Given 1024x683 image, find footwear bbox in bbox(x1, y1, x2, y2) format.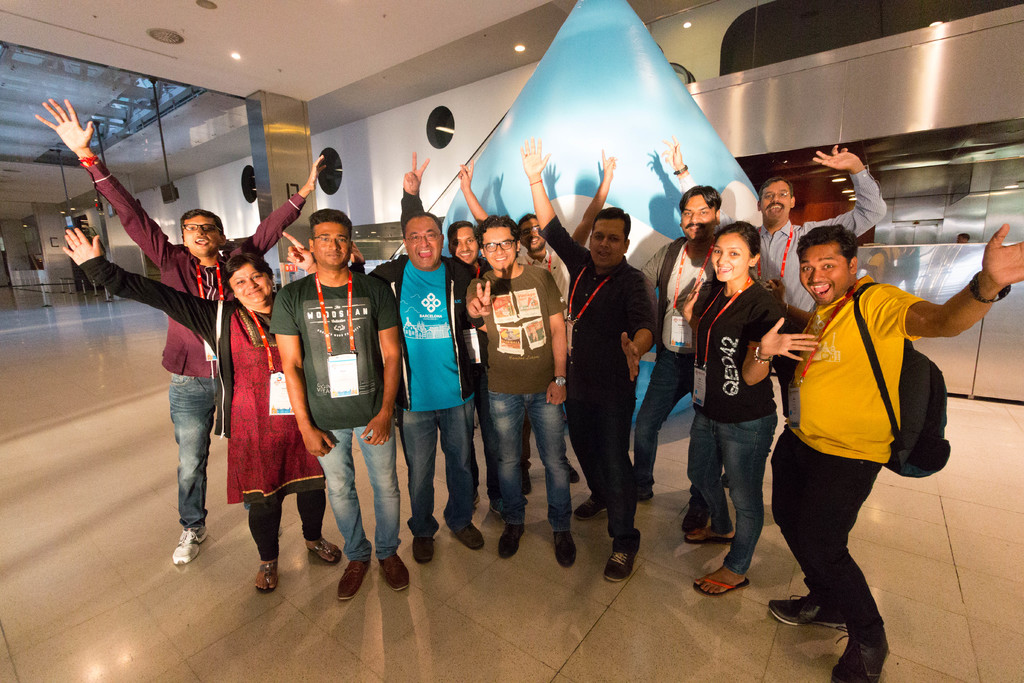
bbox(579, 497, 609, 520).
